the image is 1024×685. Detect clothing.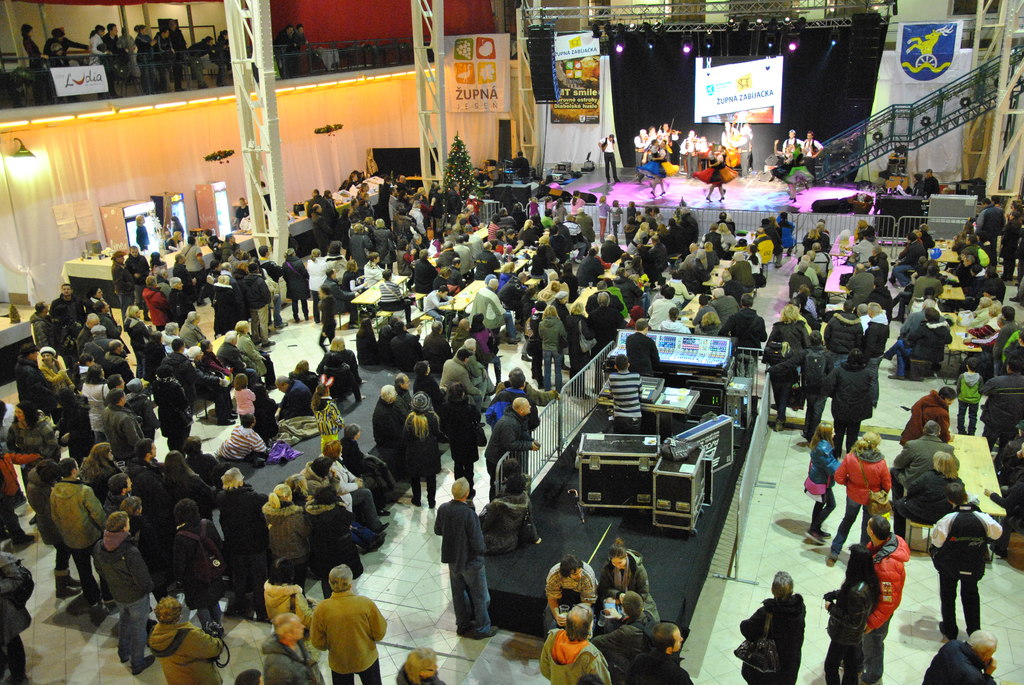
Detection: l=299, t=583, r=372, b=678.
